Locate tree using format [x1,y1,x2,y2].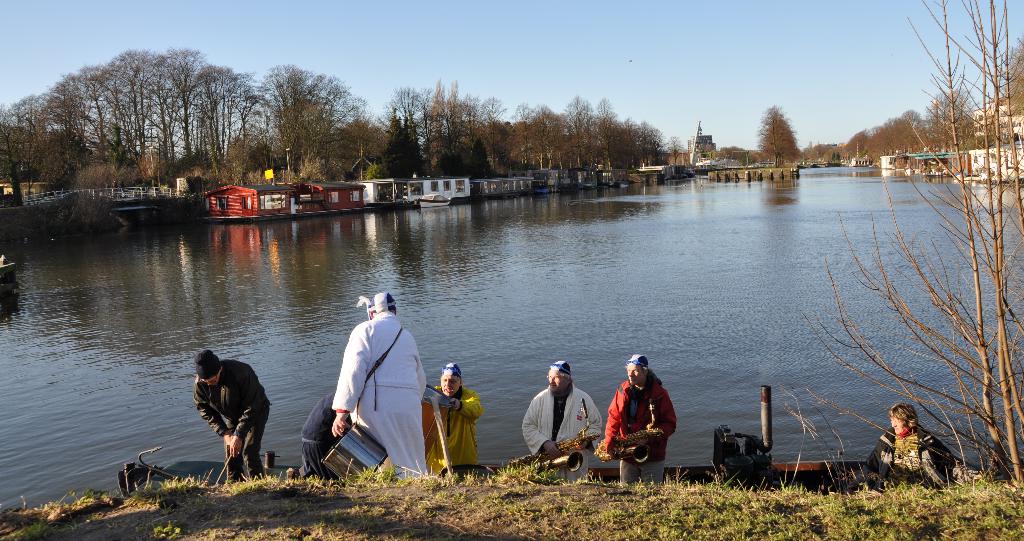
[1000,33,1023,126].
